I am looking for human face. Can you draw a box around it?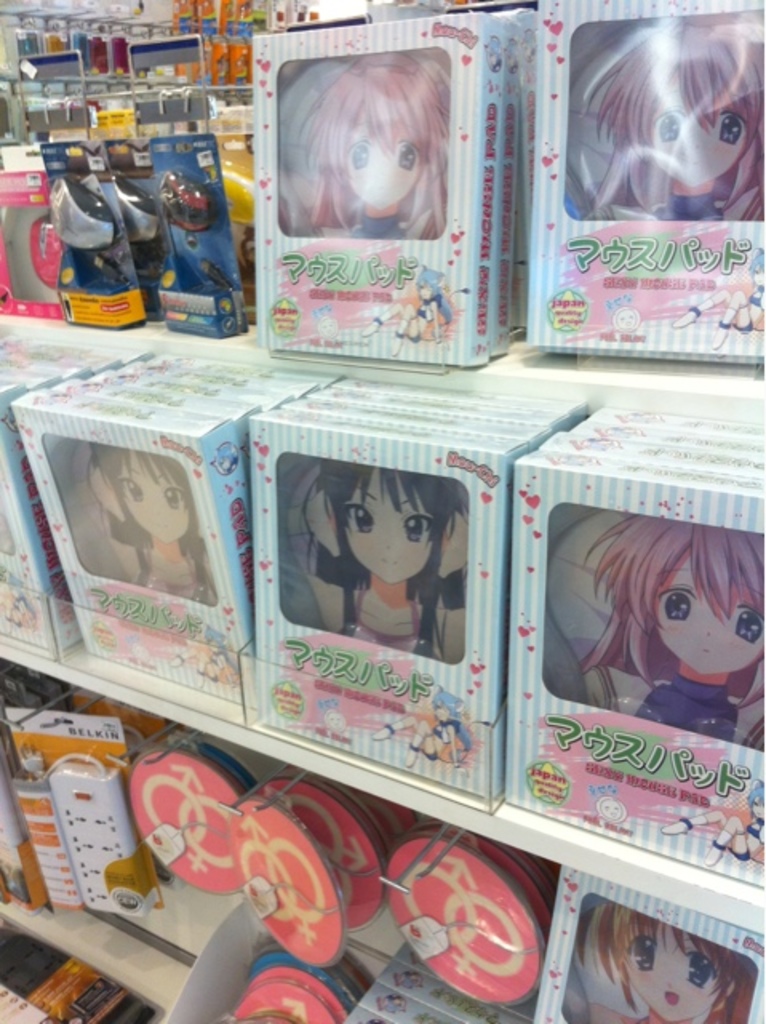
Sure, the bounding box is region(651, 555, 764, 675).
